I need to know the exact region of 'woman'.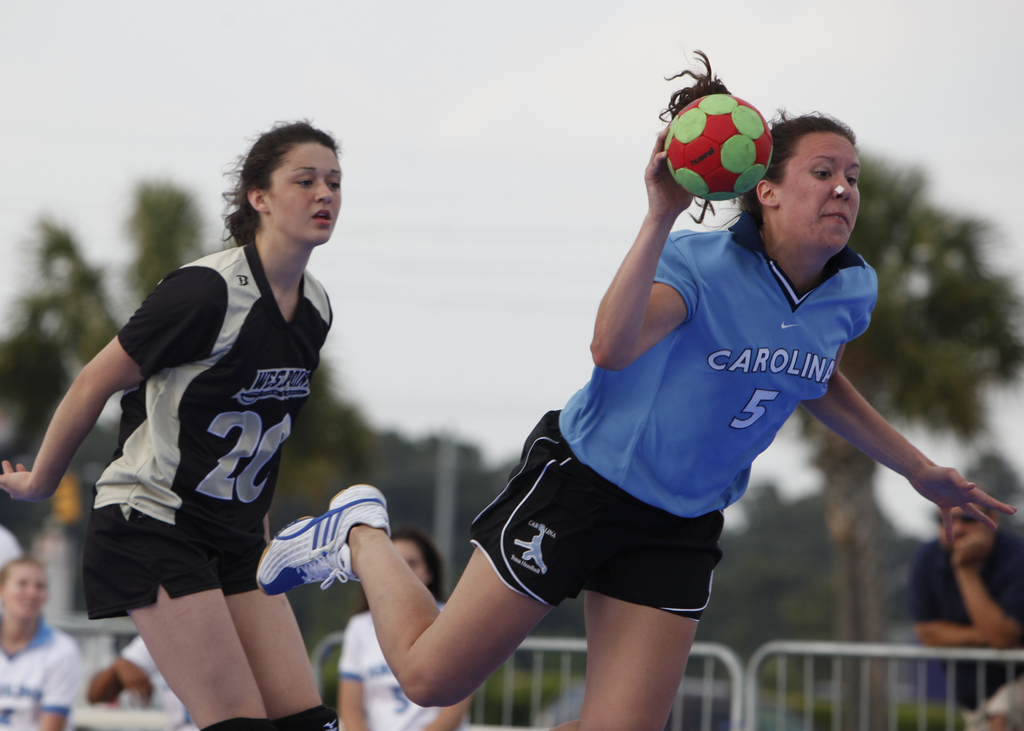
Region: 0/554/84/730.
